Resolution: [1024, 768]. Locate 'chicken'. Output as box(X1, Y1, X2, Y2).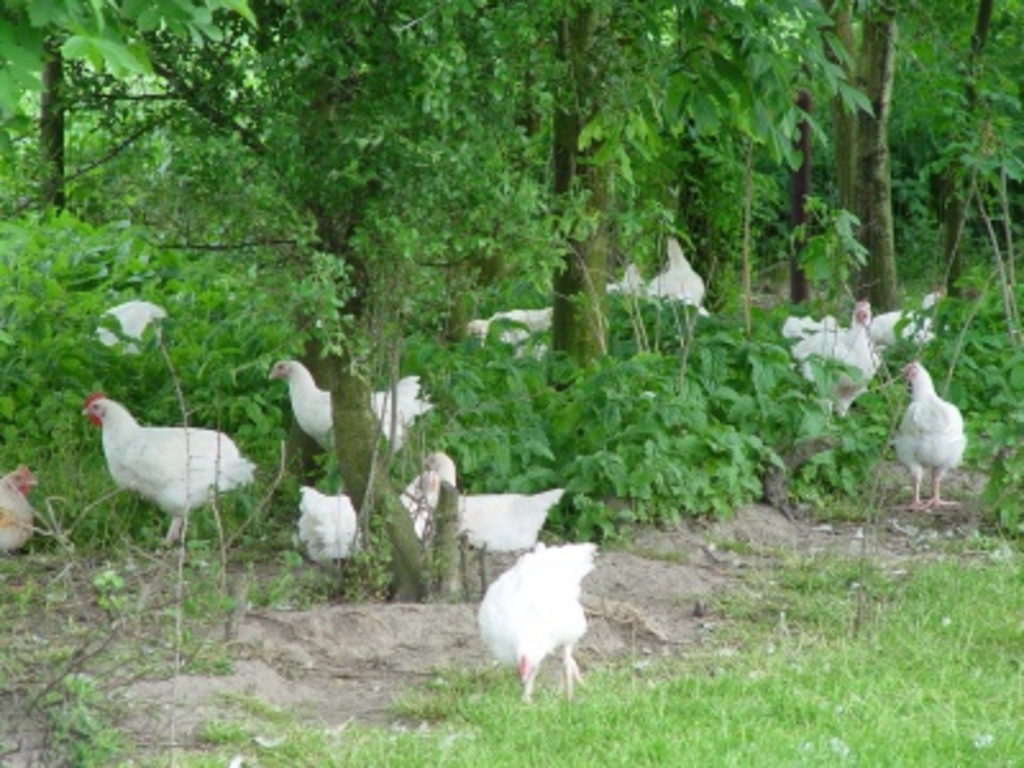
box(95, 297, 166, 353).
